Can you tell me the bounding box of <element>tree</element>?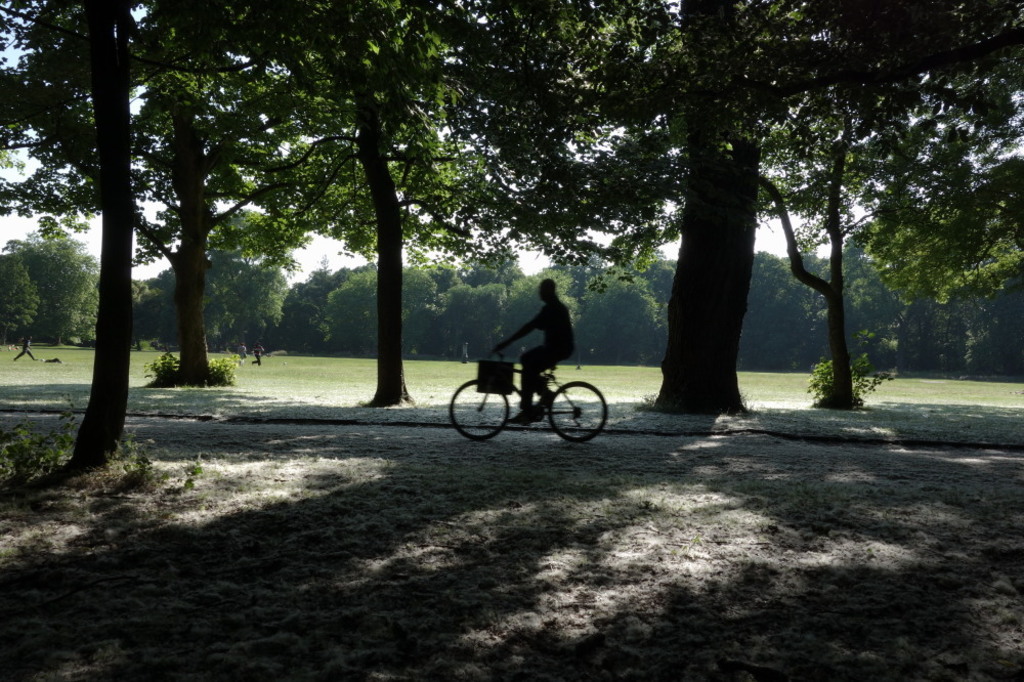
{"x1": 417, "y1": 274, "x2": 532, "y2": 361}.
